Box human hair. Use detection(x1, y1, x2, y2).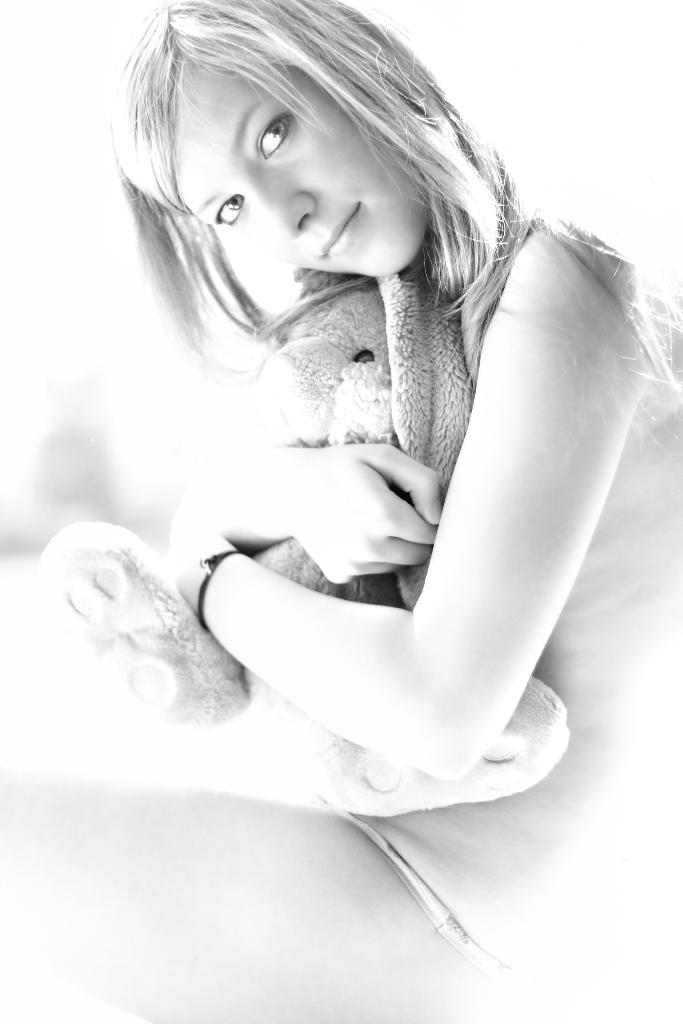
detection(182, 15, 547, 454).
